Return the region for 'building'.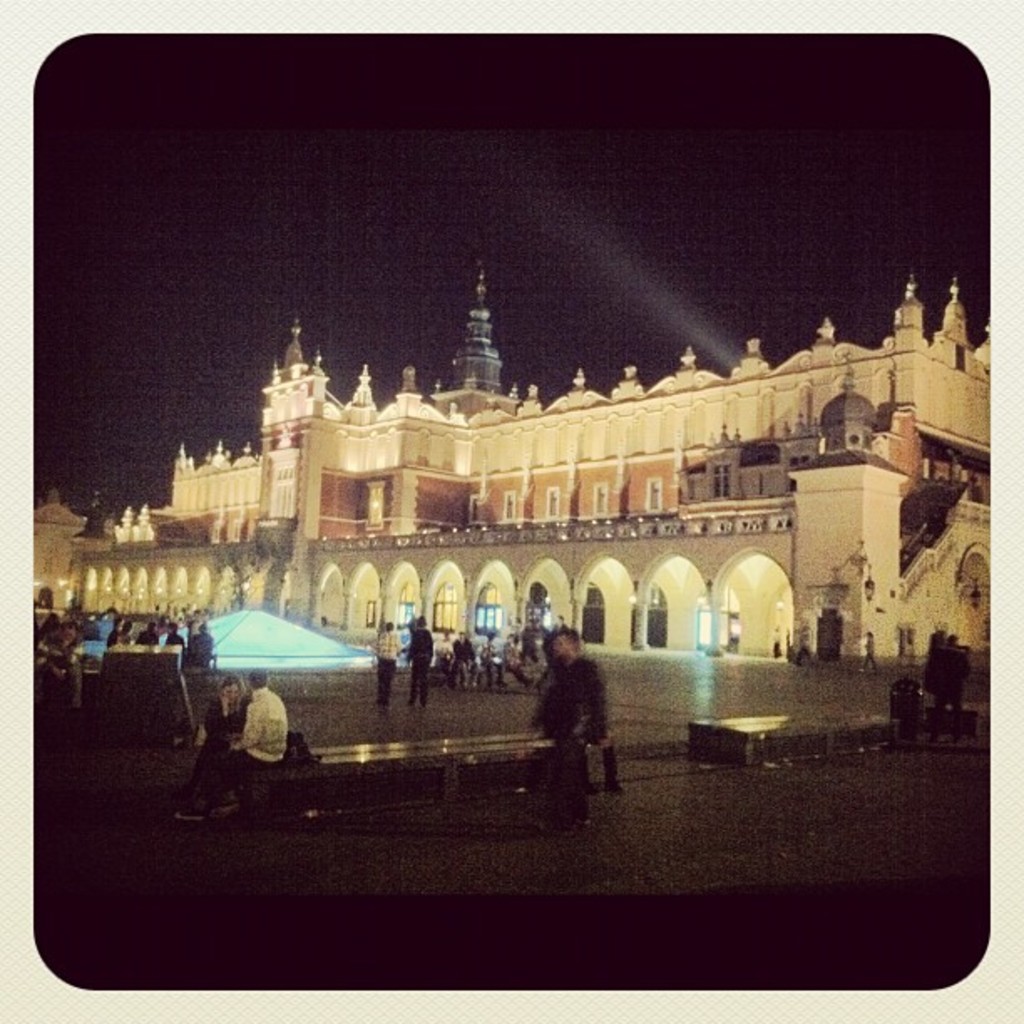
(33,263,991,673).
